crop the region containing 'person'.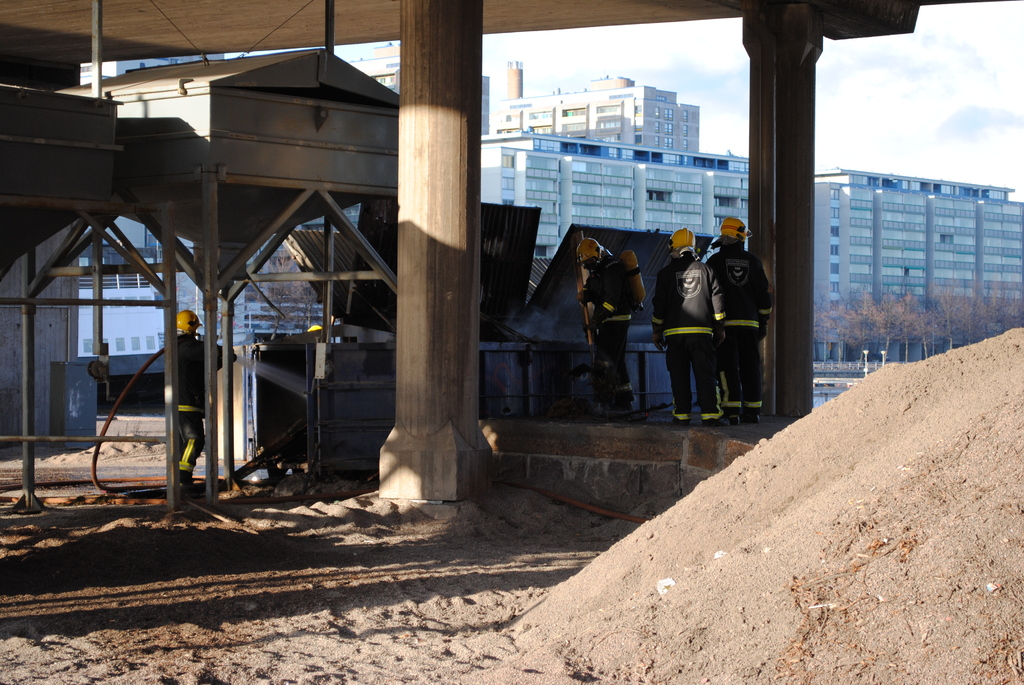
Crop region: locate(707, 212, 771, 425).
